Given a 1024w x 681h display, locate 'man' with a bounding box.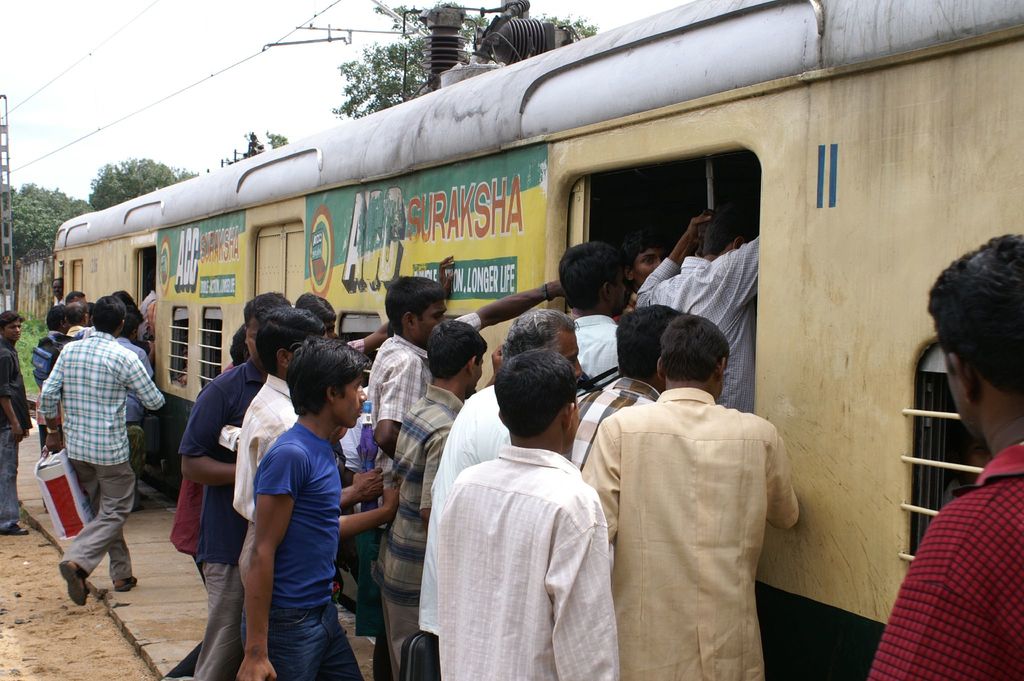
Located: select_region(296, 296, 405, 482).
